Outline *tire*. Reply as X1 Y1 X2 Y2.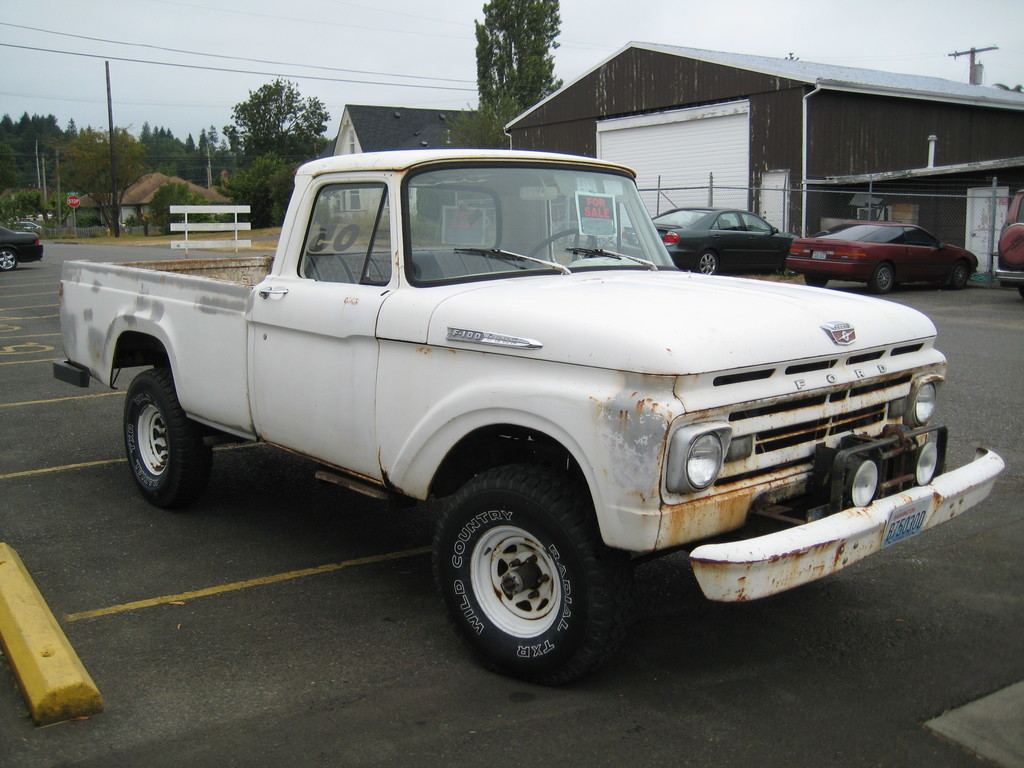
803 275 828 289.
